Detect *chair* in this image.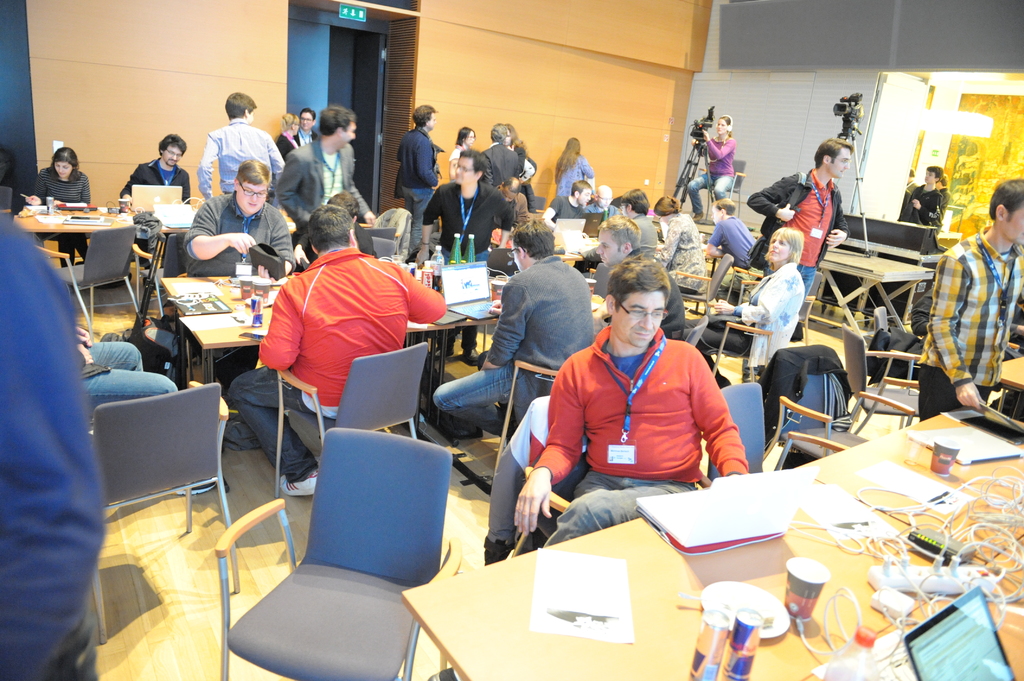
Detection: 757/347/920/470.
